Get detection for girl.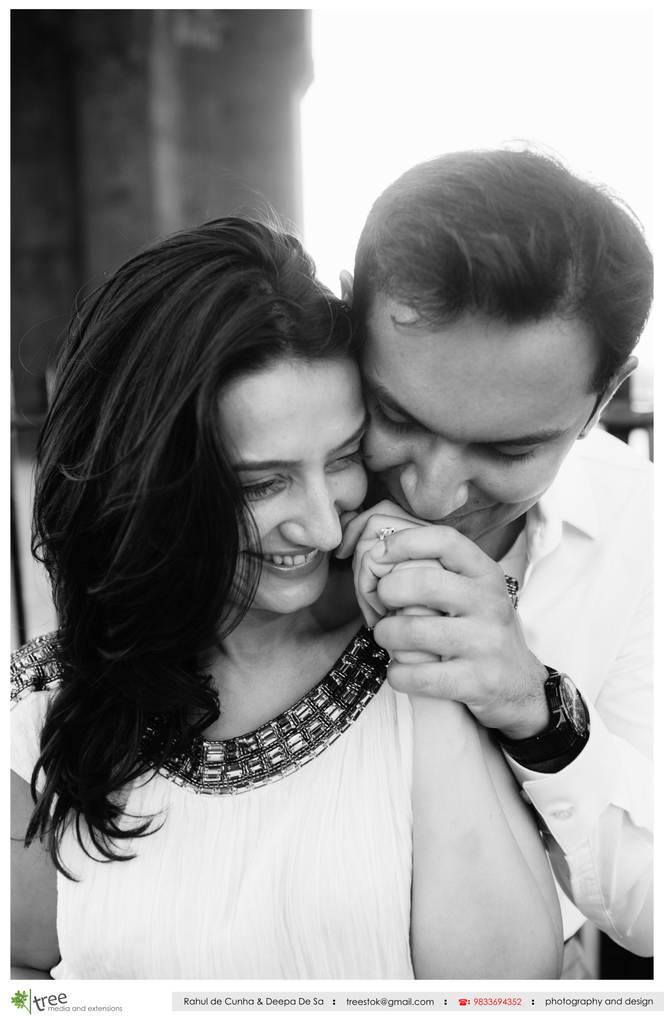
Detection: 0, 212, 567, 979.
